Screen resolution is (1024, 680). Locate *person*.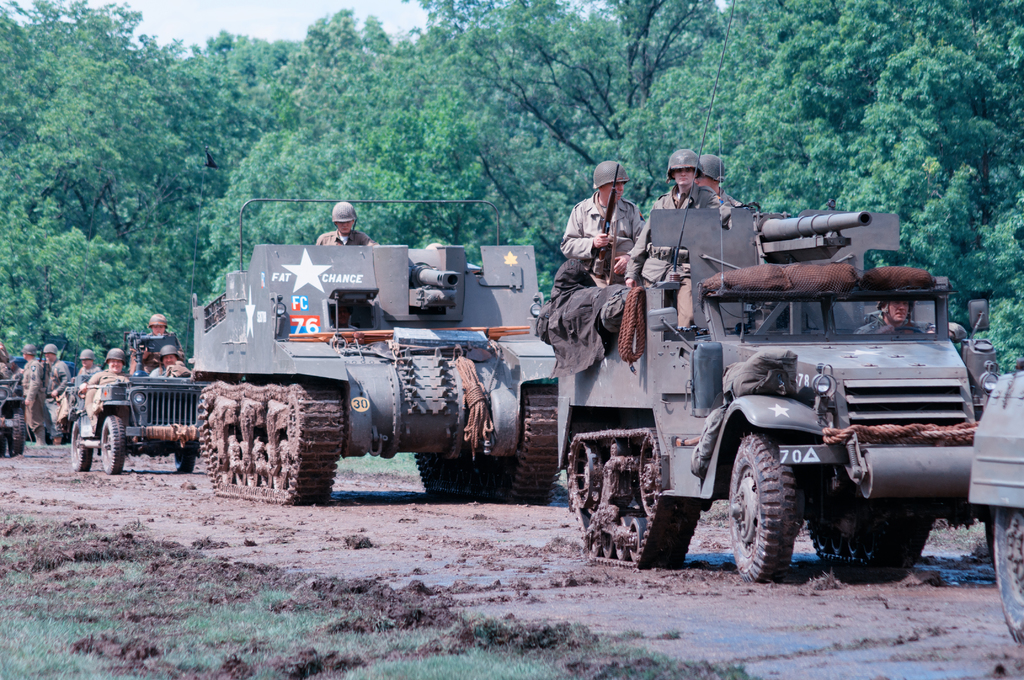
bbox=[149, 344, 188, 382].
